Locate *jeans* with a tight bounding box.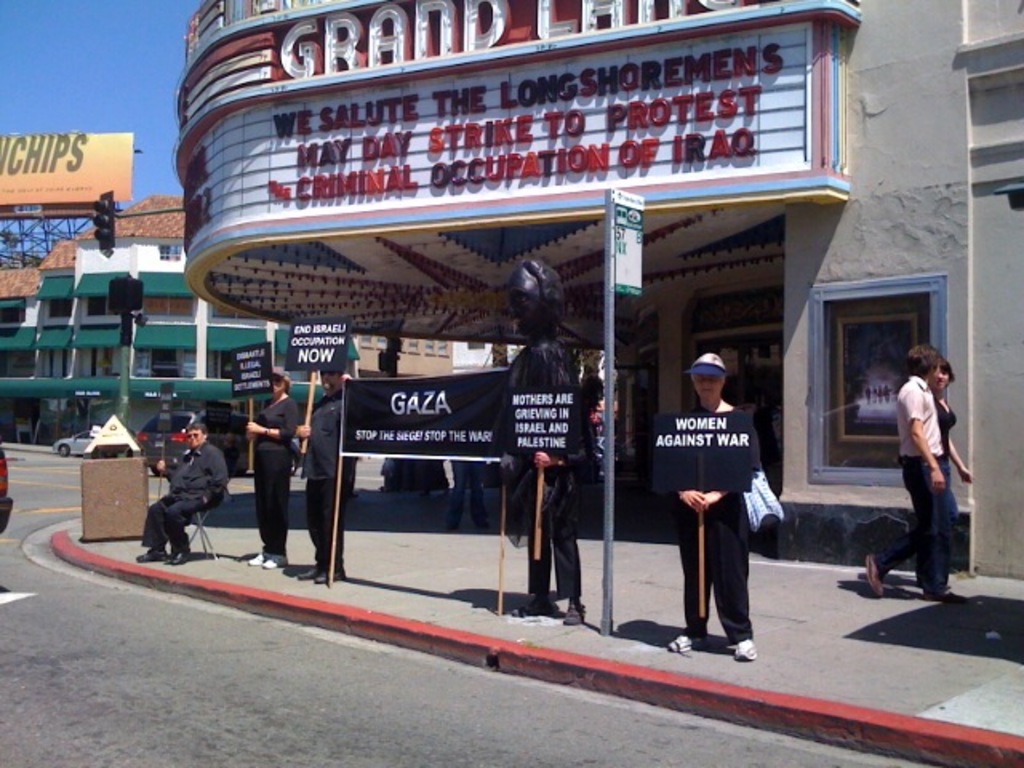
888 462 962 605.
